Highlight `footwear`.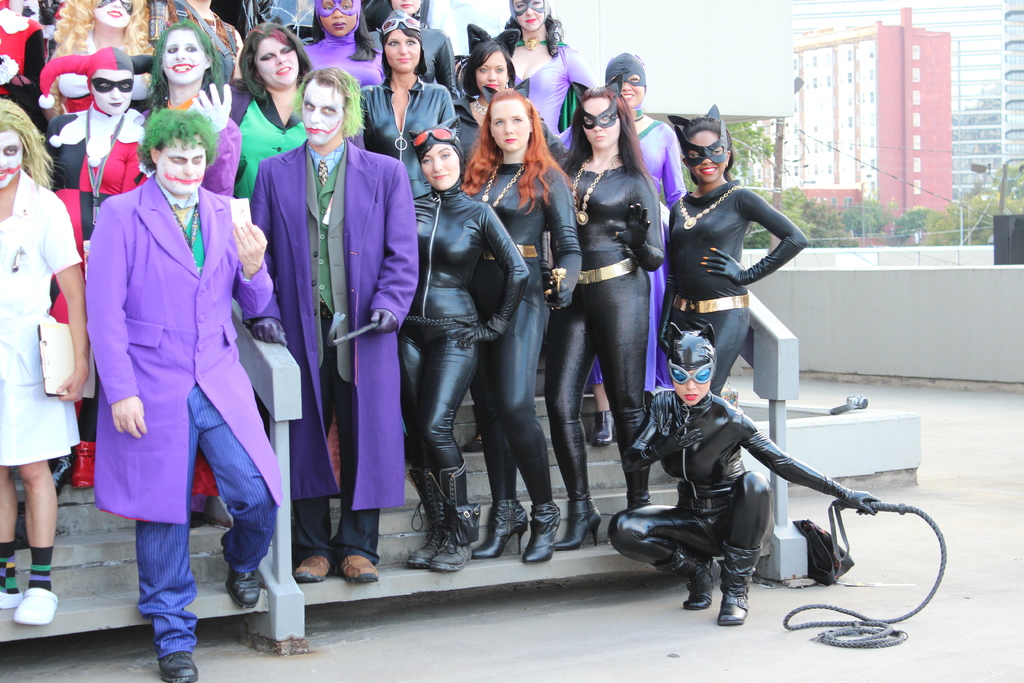
Highlighted region: pyautogui.locateOnScreen(468, 440, 485, 459).
